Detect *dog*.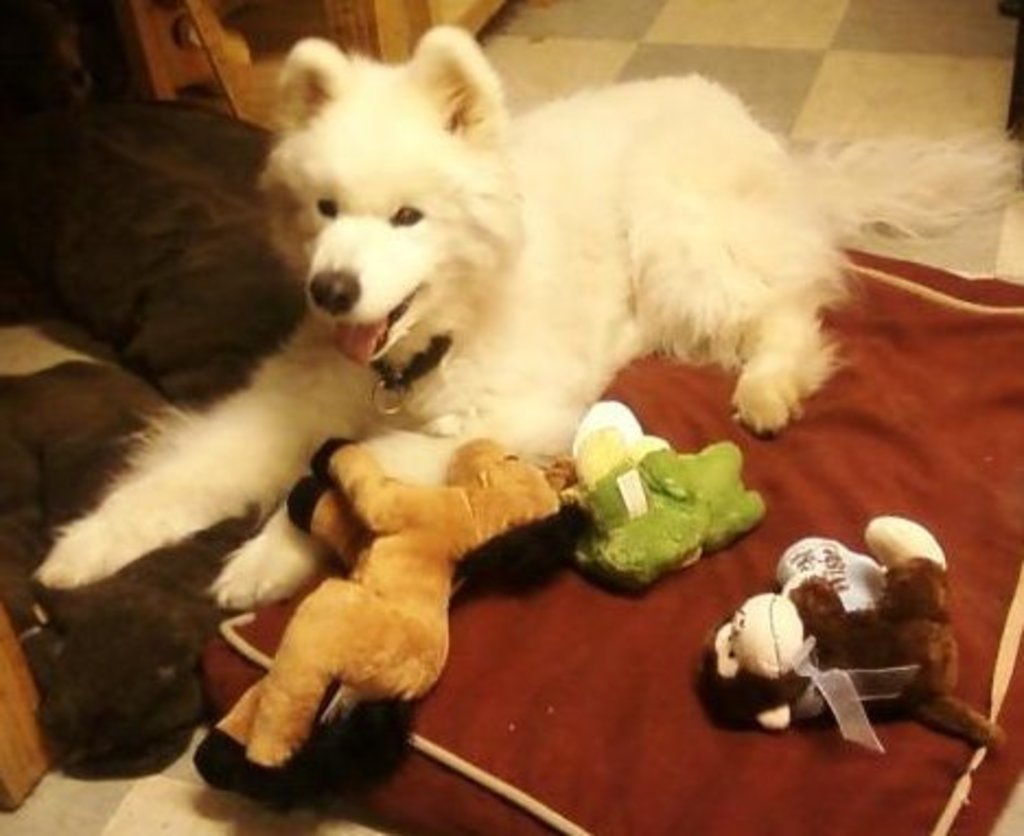
Detected at [left=26, top=22, right=1022, bottom=615].
